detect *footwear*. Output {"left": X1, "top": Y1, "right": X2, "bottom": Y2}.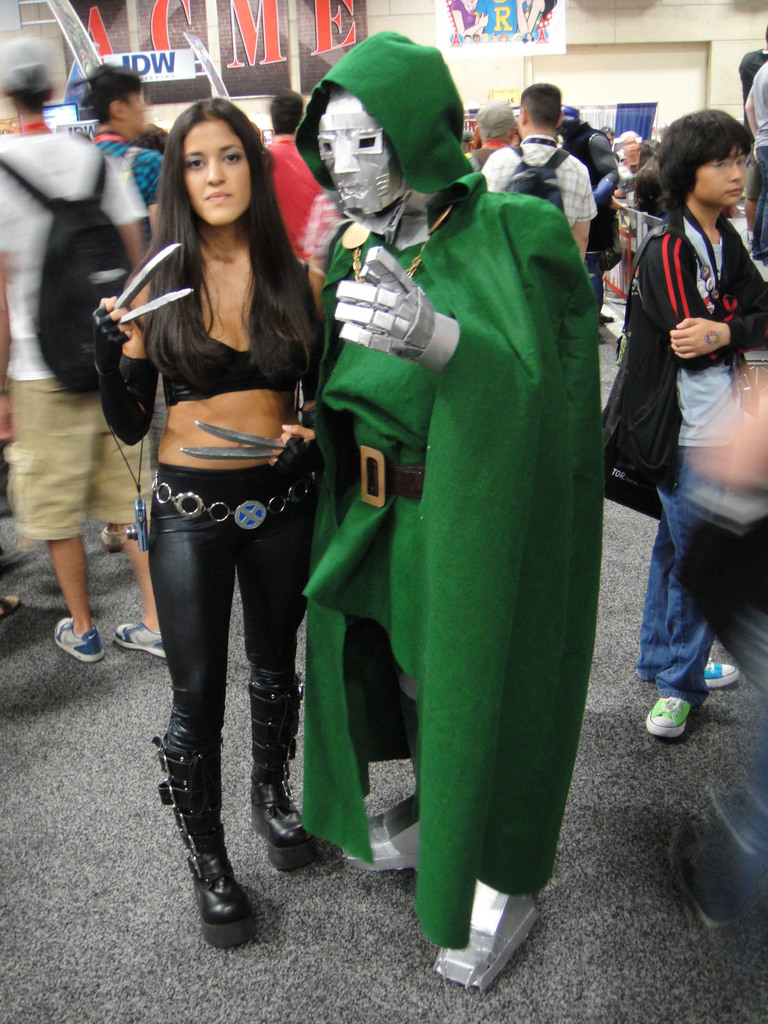
{"left": 148, "top": 677, "right": 282, "bottom": 956}.
